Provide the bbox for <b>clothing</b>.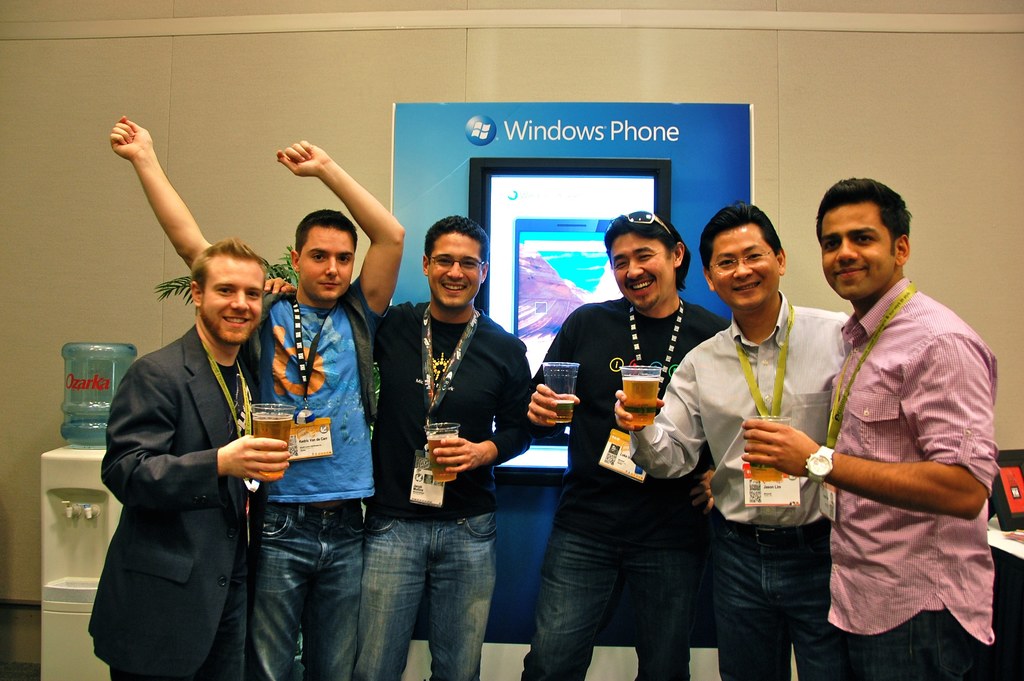
(left=255, top=277, right=374, bottom=680).
